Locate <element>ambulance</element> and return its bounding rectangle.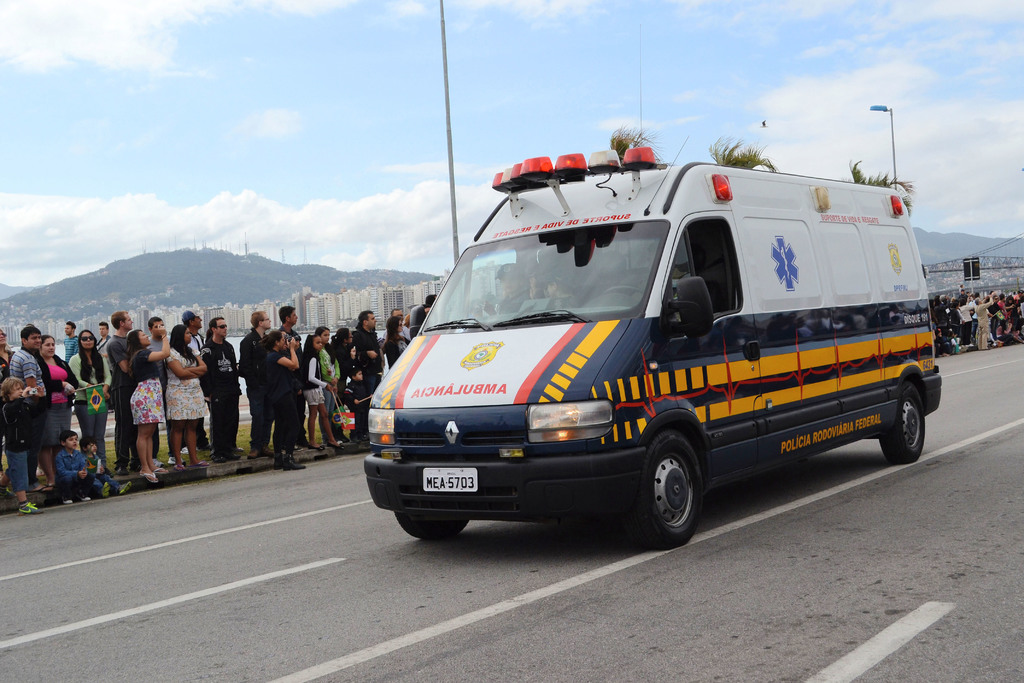
[364, 134, 945, 552].
